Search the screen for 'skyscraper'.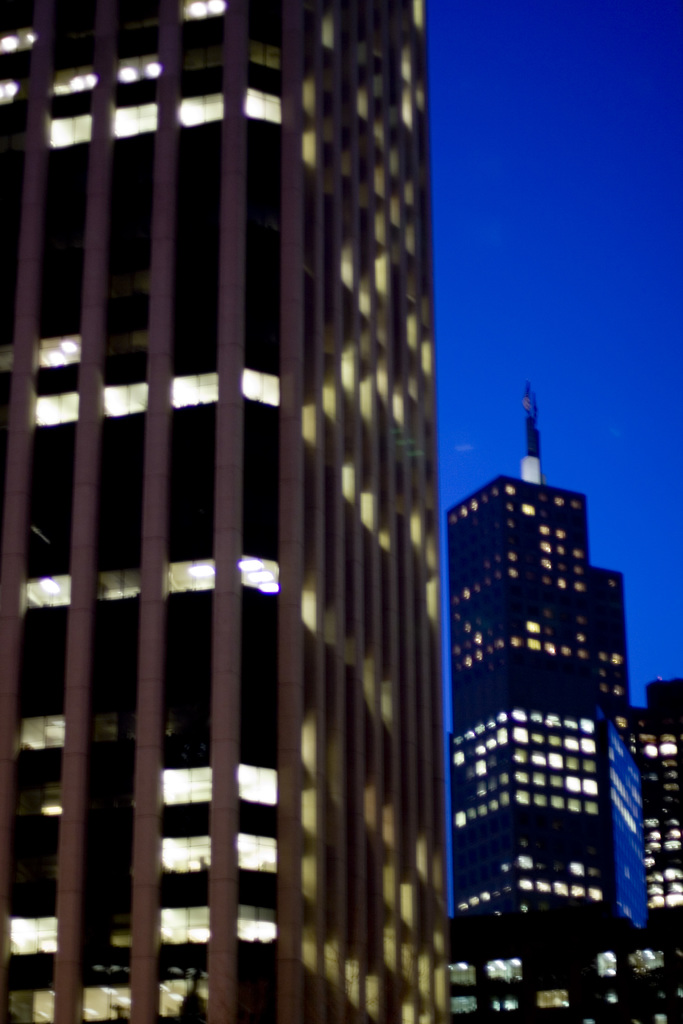
Found at BBox(427, 416, 655, 1002).
